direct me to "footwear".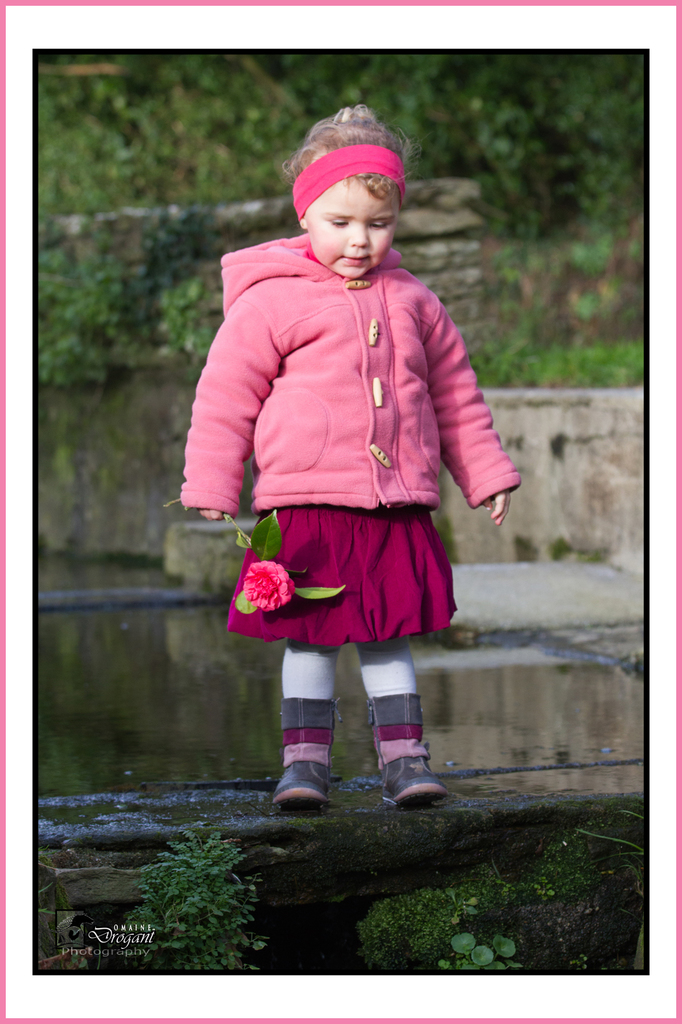
Direction: crop(274, 736, 337, 829).
